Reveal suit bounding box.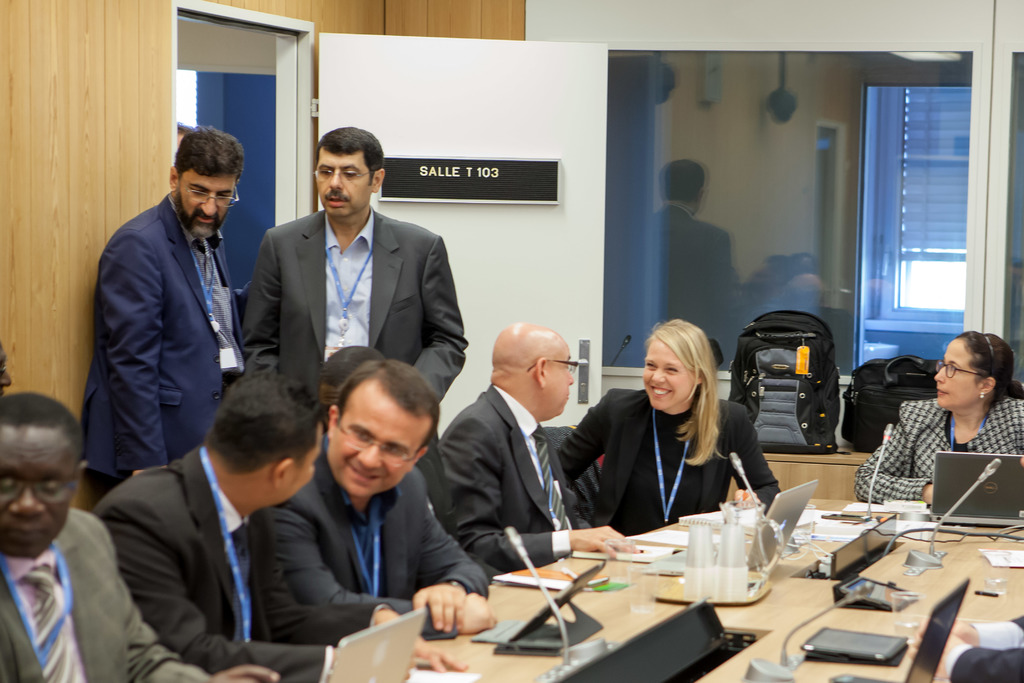
Revealed: [left=0, top=509, right=210, bottom=682].
